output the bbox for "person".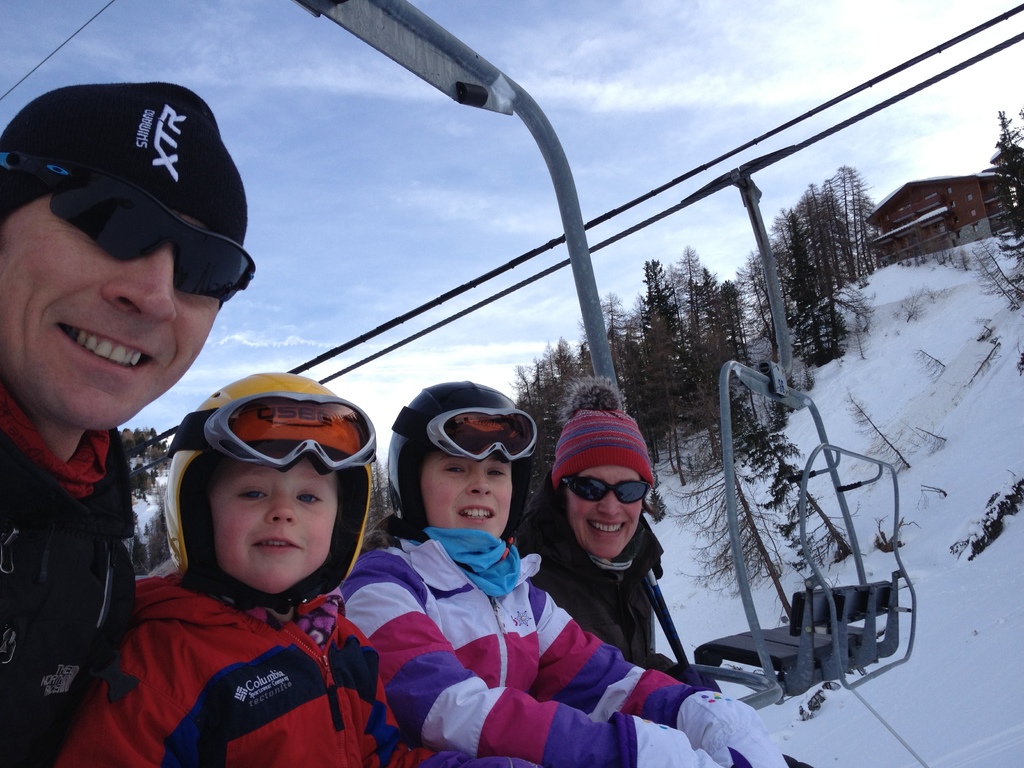
x1=54 y1=371 x2=536 y2=767.
